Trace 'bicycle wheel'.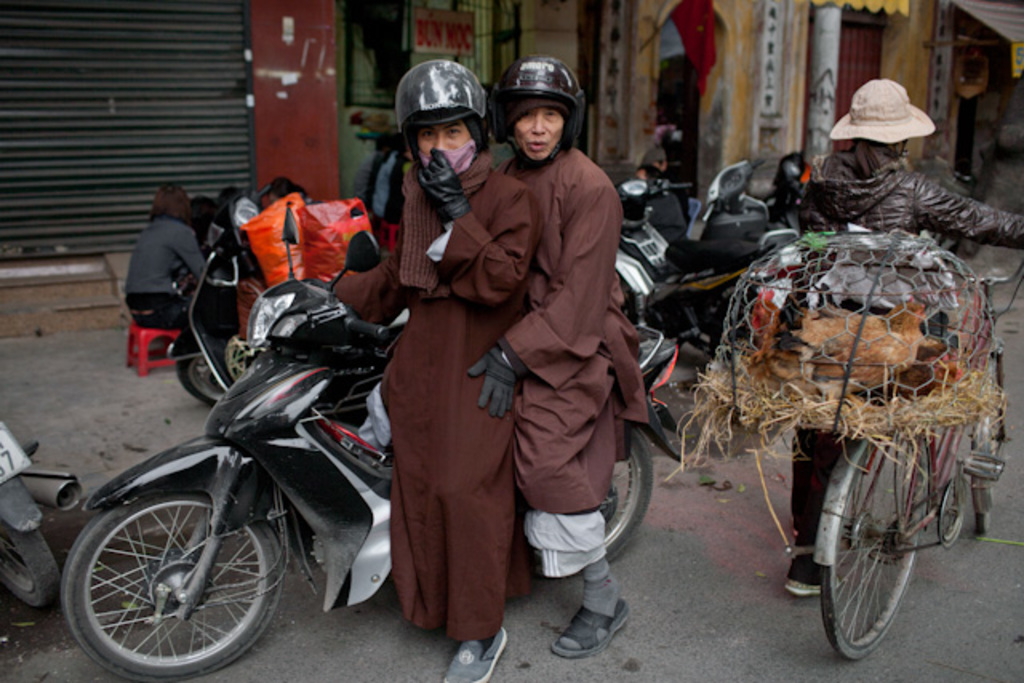
Traced to (left=818, top=443, right=939, bottom=651).
